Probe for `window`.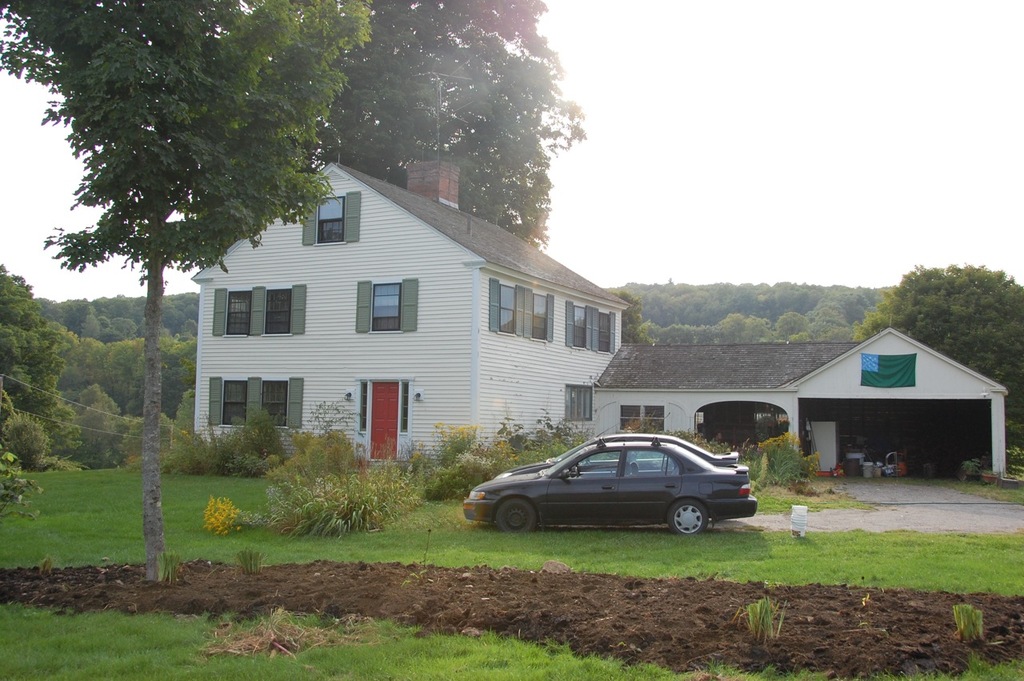
Probe result: 265,287,299,338.
